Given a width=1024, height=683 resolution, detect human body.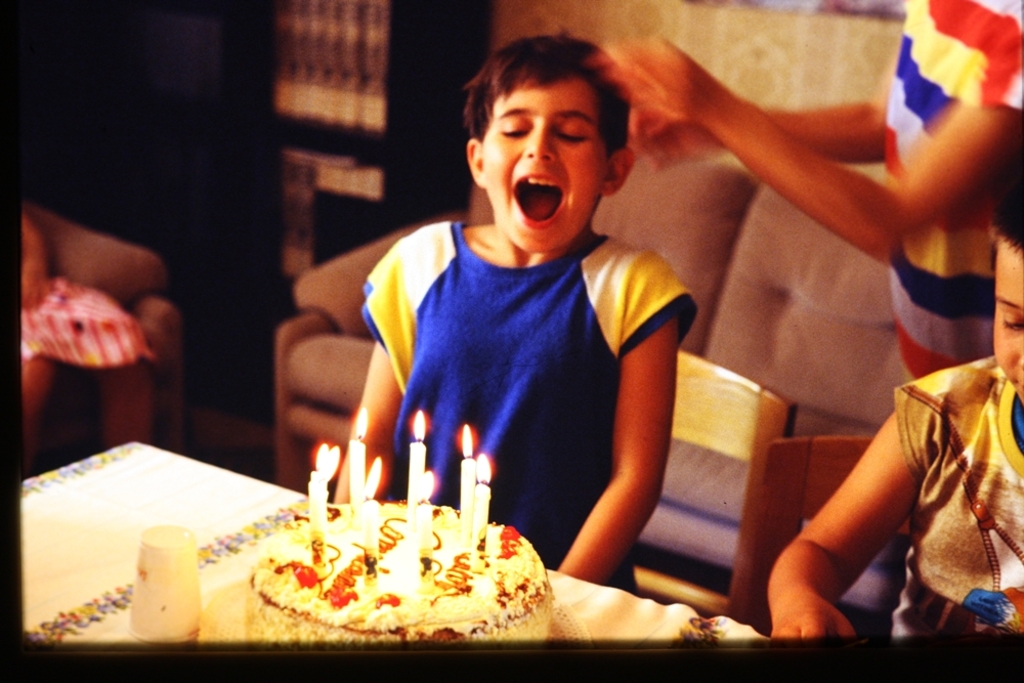
{"left": 589, "top": 0, "right": 1023, "bottom": 383}.
